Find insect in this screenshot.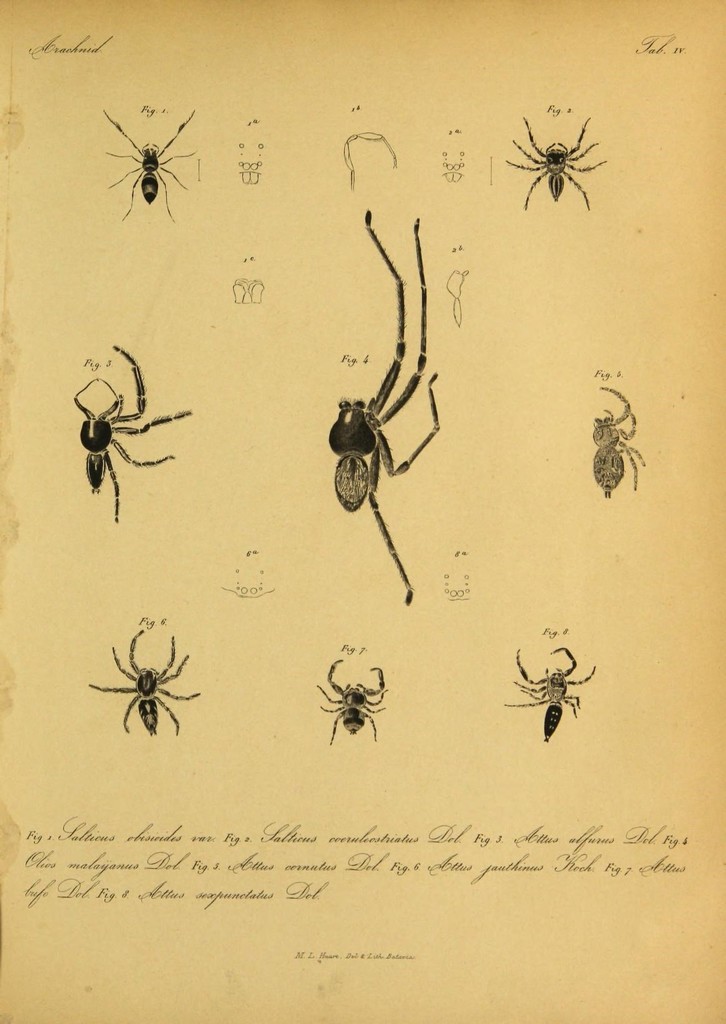
The bounding box for insect is 331 211 439 602.
